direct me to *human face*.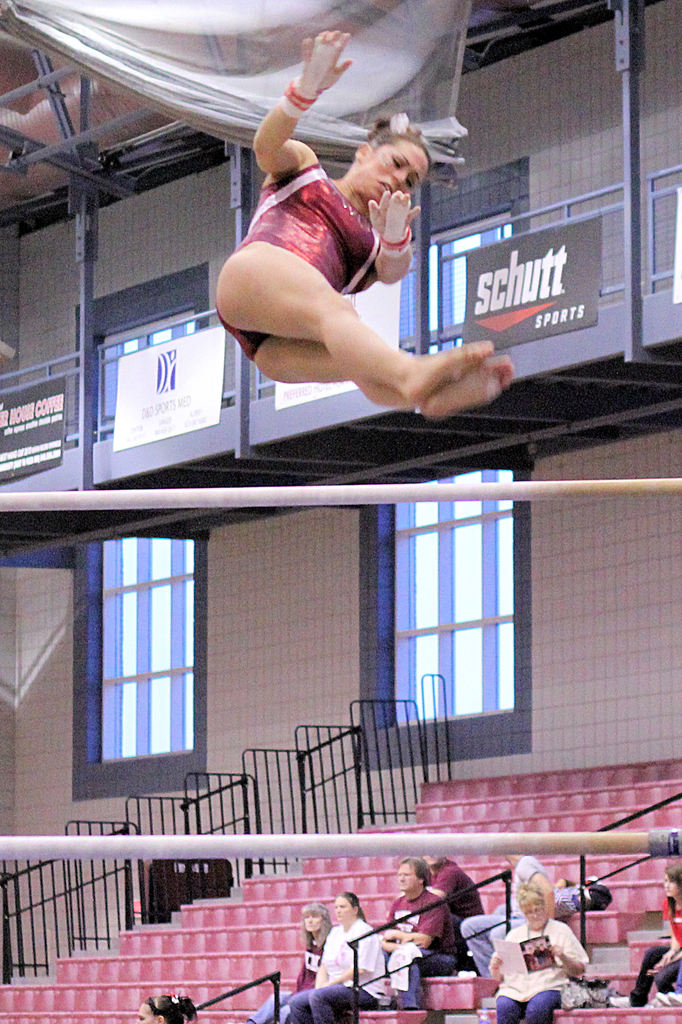
Direction: <box>662,872,679,896</box>.
